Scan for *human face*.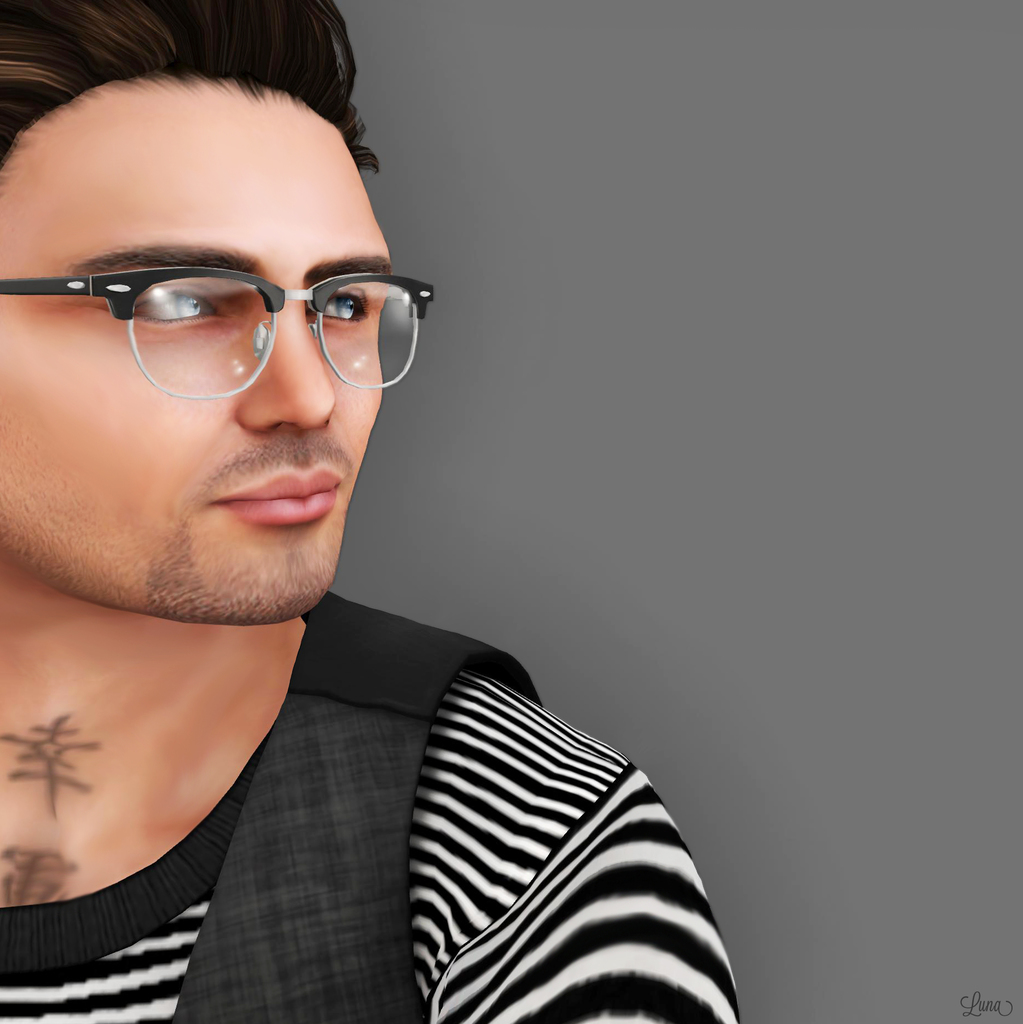
Scan result: select_region(0, 74, 389, 623).
